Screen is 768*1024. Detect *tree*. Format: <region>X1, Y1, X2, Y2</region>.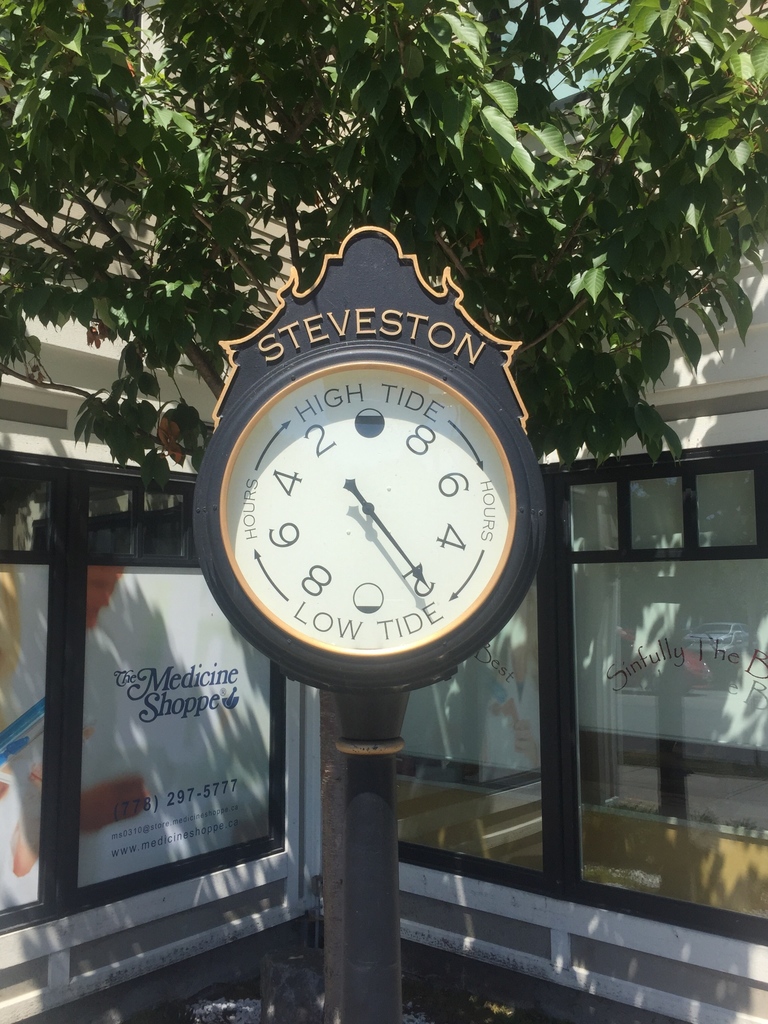
<region>0, 0, 767, 483</region>.
